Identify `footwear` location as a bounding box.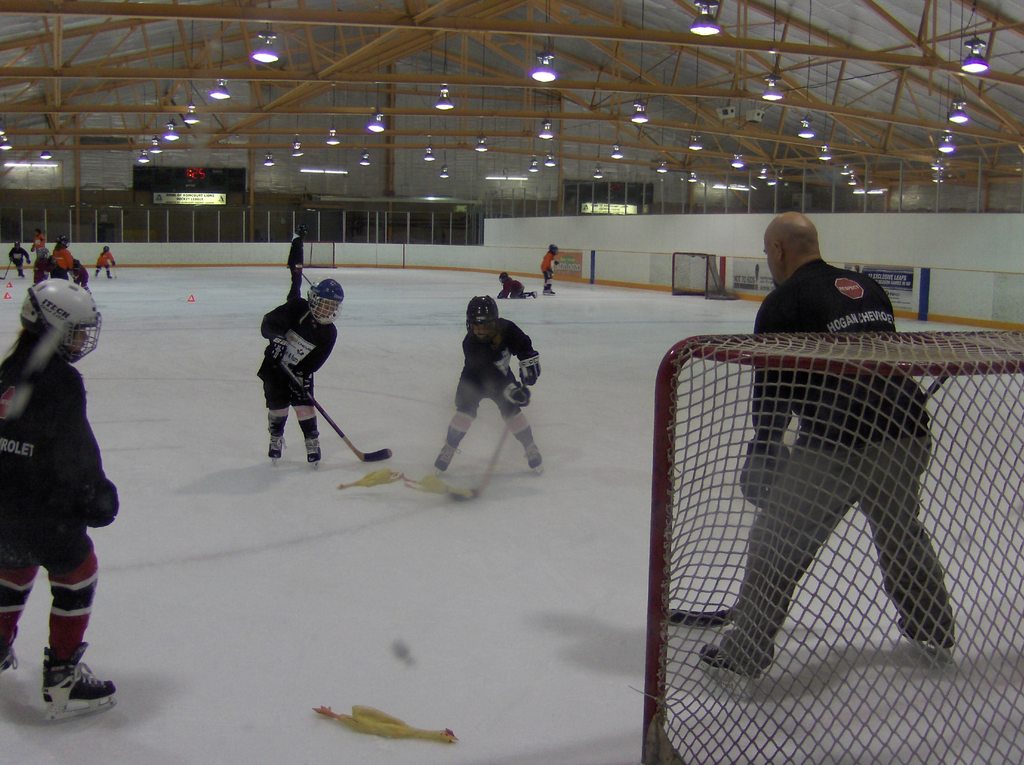
<box>893,613,952,652</box>.
